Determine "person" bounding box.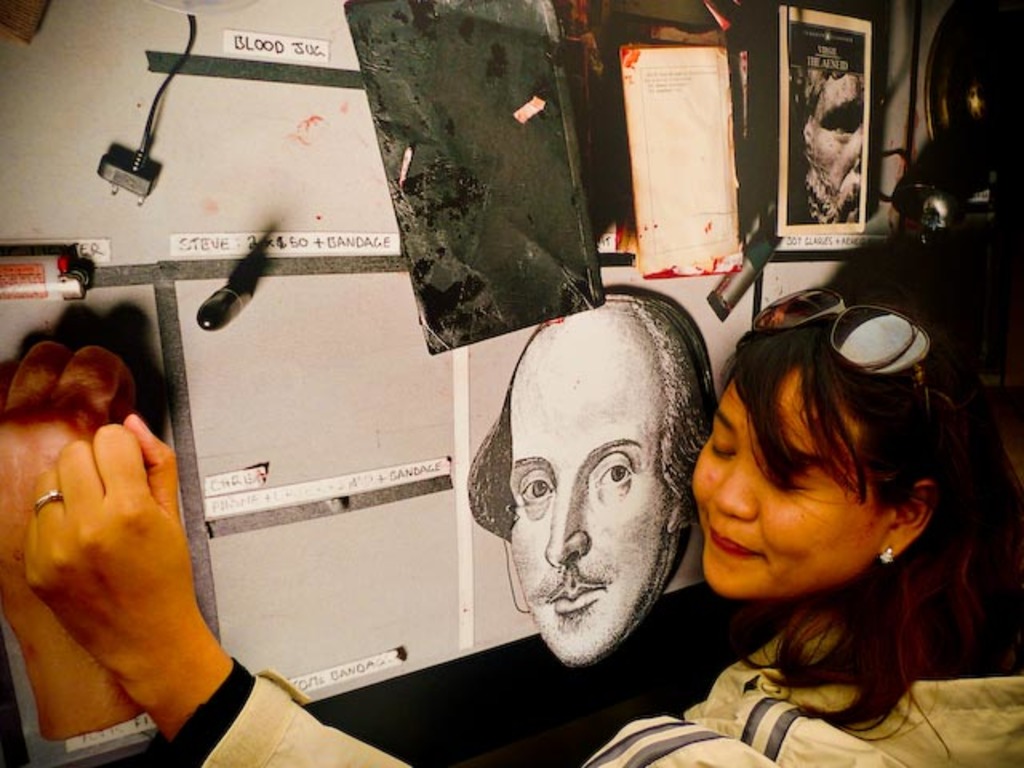
Determined: (803, 69, 864, 222).
